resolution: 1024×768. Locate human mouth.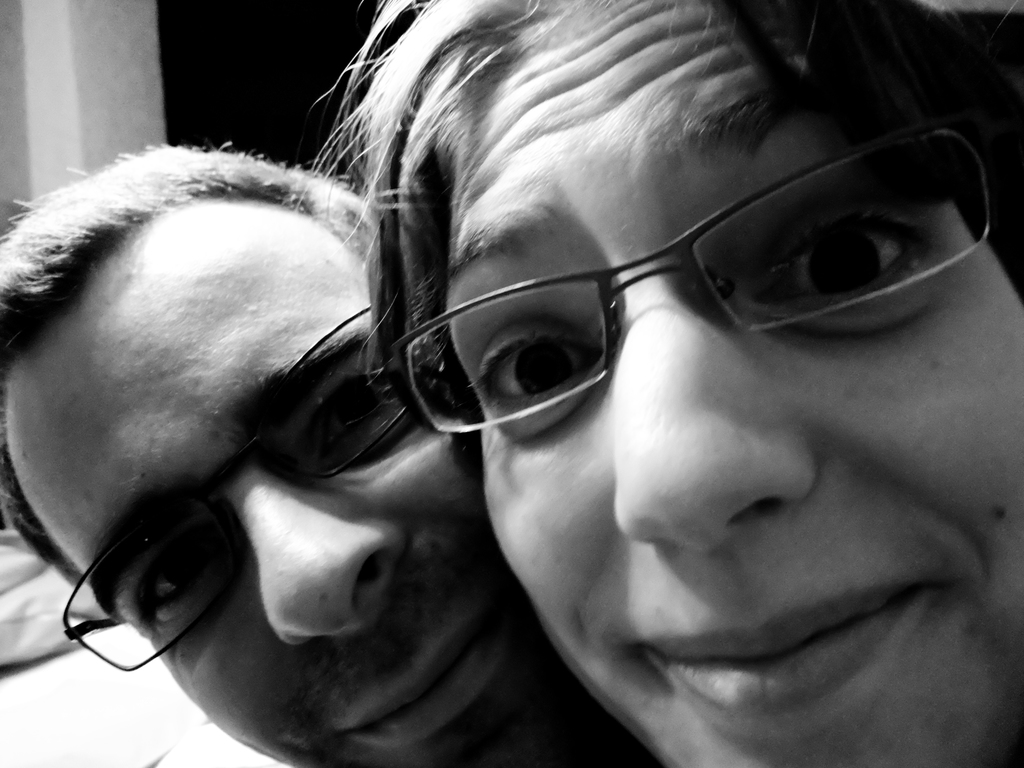
[x1=577, y1=584, x2=980, y2=737].
